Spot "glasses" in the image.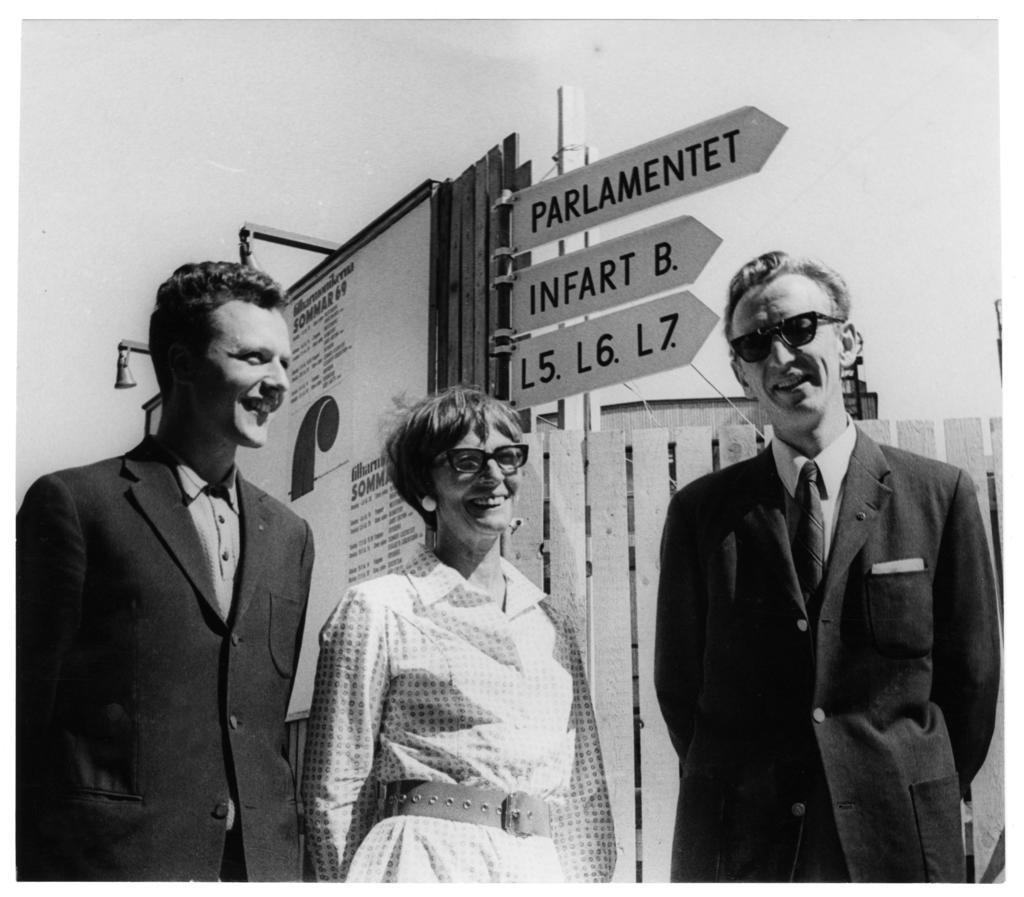
"glasses" found at (428, 441, 527, 475).
